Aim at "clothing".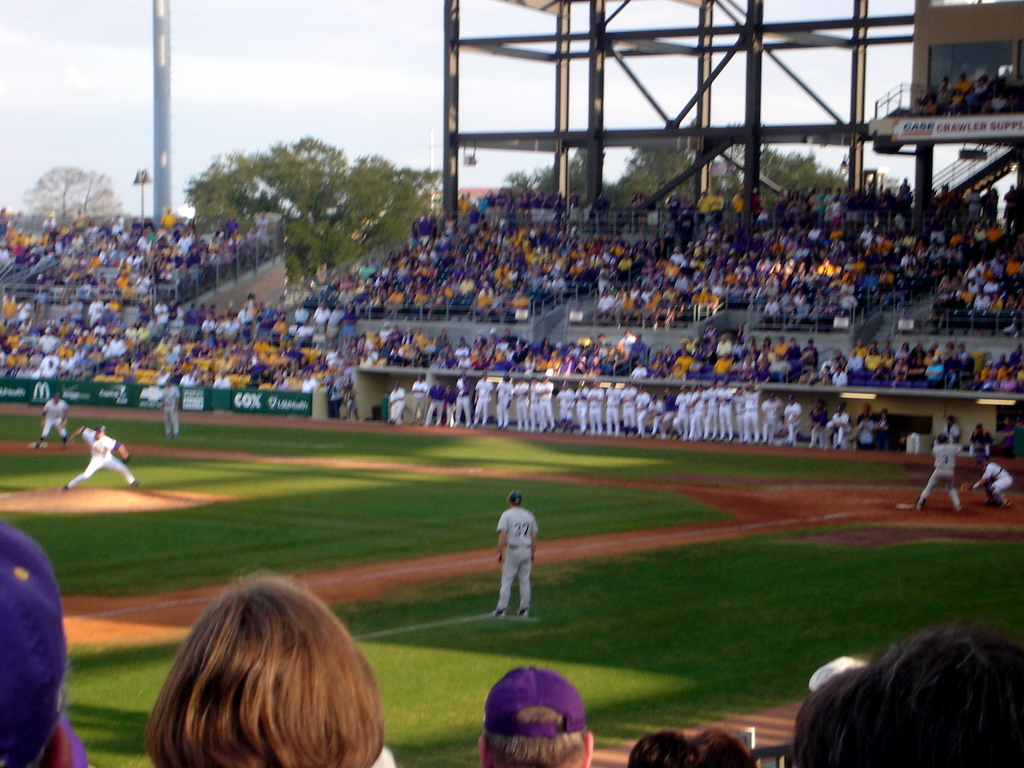
Aimed at bbox(828, 409, 853, 447).
